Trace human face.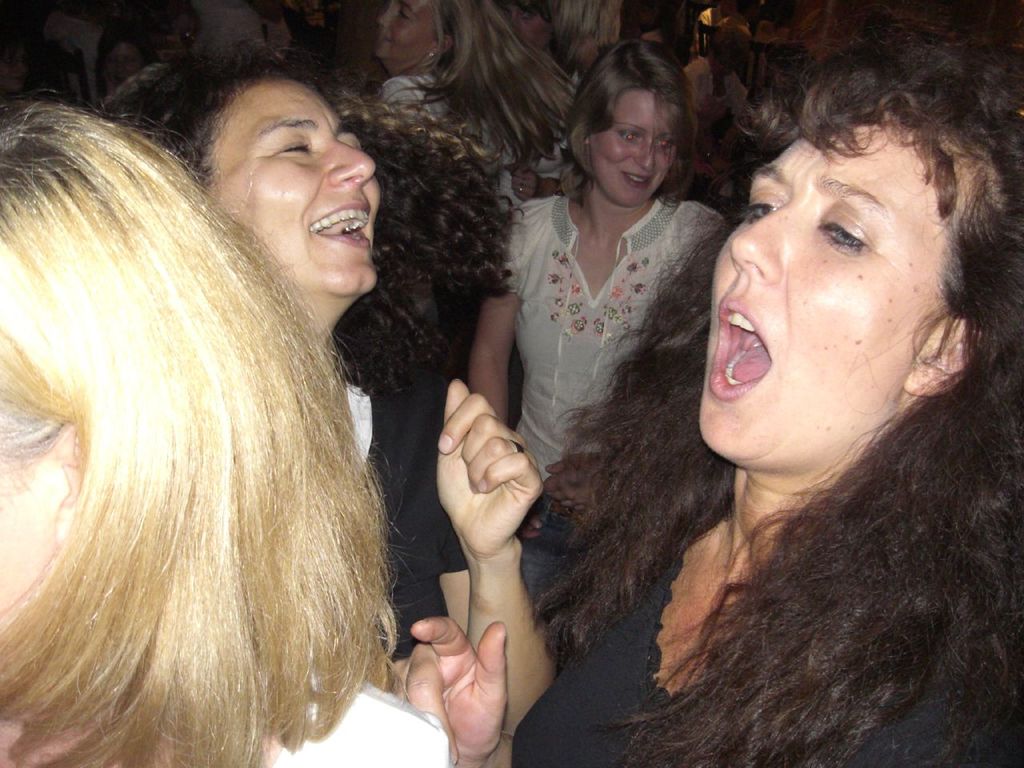
Traced to box=[699, 124, 947, 474].
